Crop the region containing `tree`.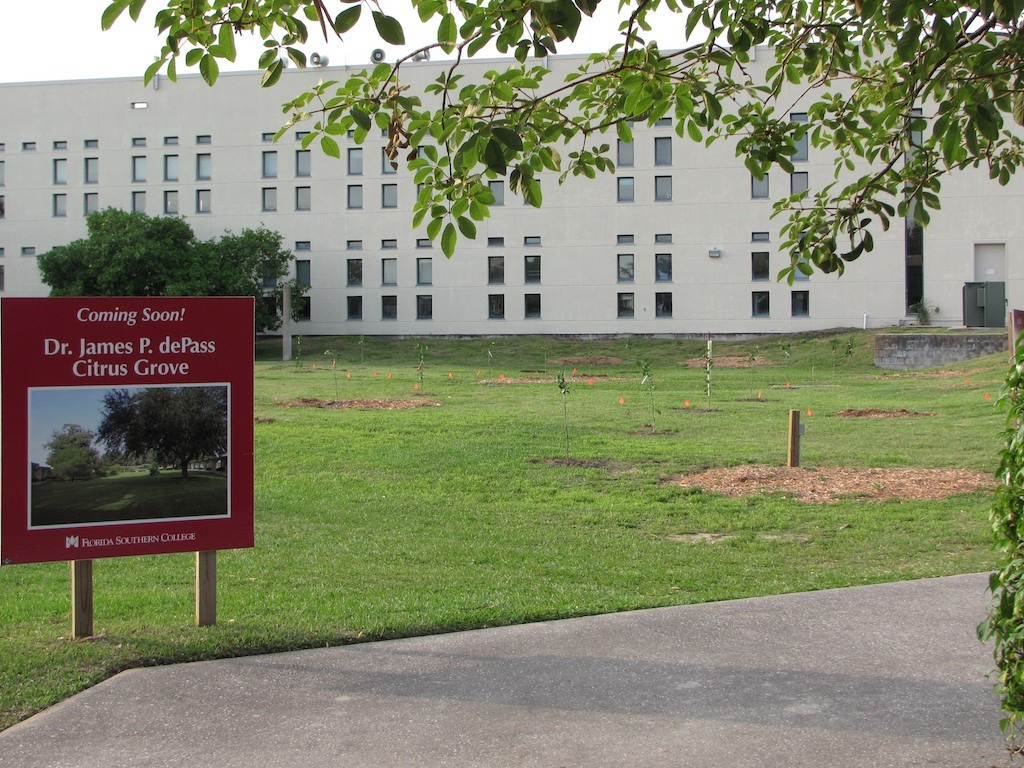
Crop region: Rect(91, 388, 230, 486).
